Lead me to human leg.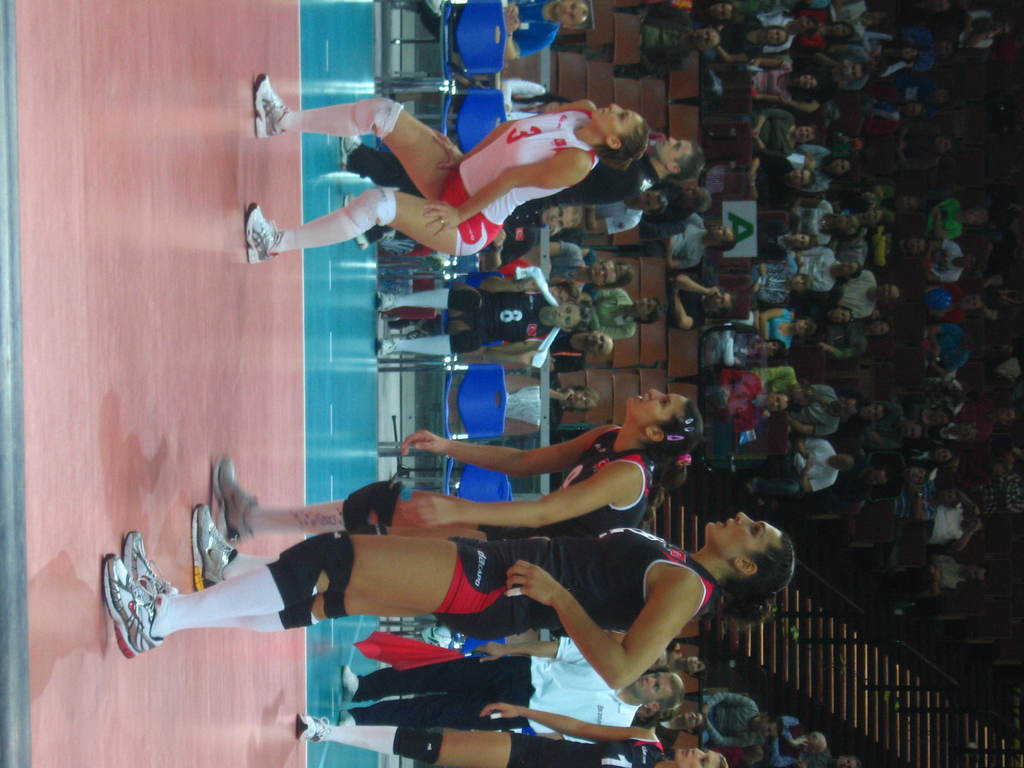
Lead to 371,286,488,310.
